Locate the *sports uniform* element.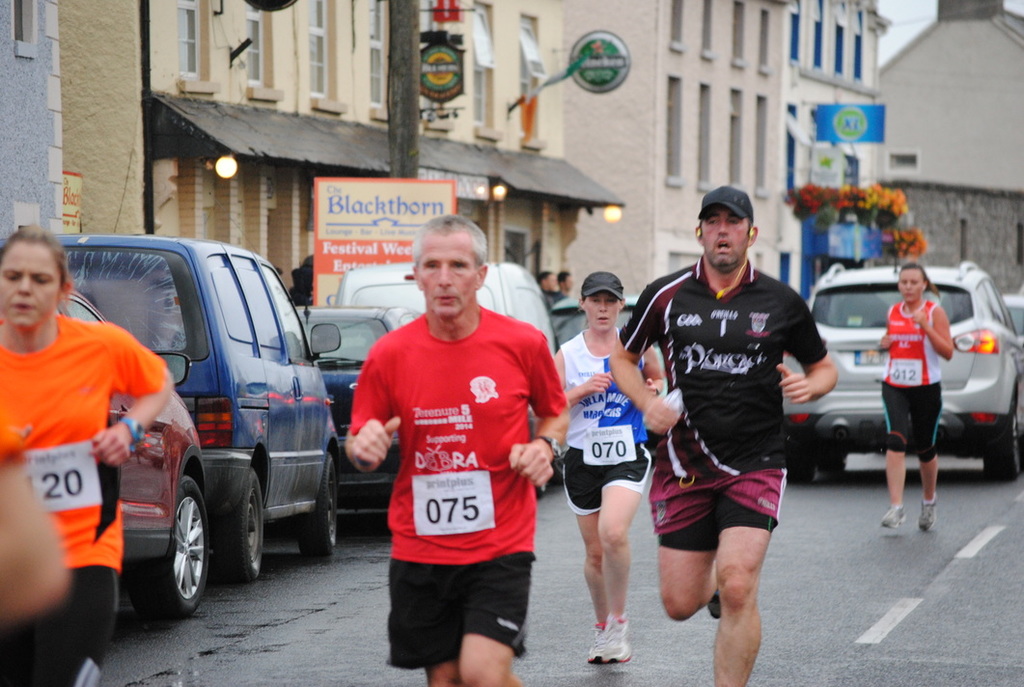
Element bbox: 567:324:659:515.
